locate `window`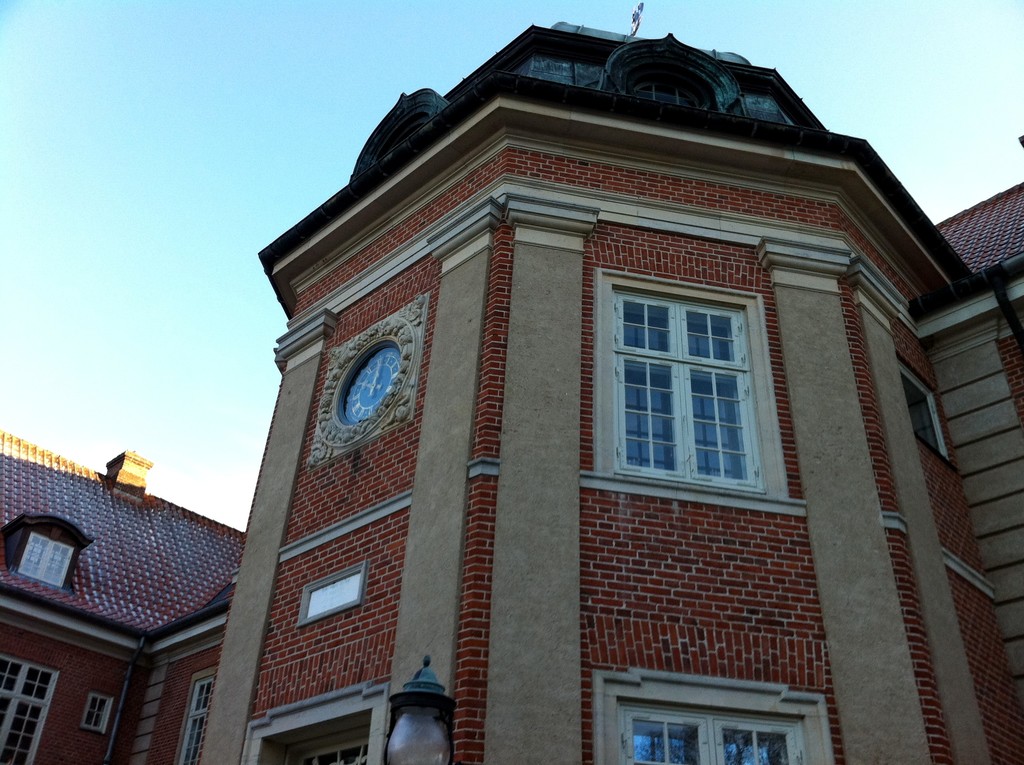
[left=587, top=661, right=836, bottom=764]
